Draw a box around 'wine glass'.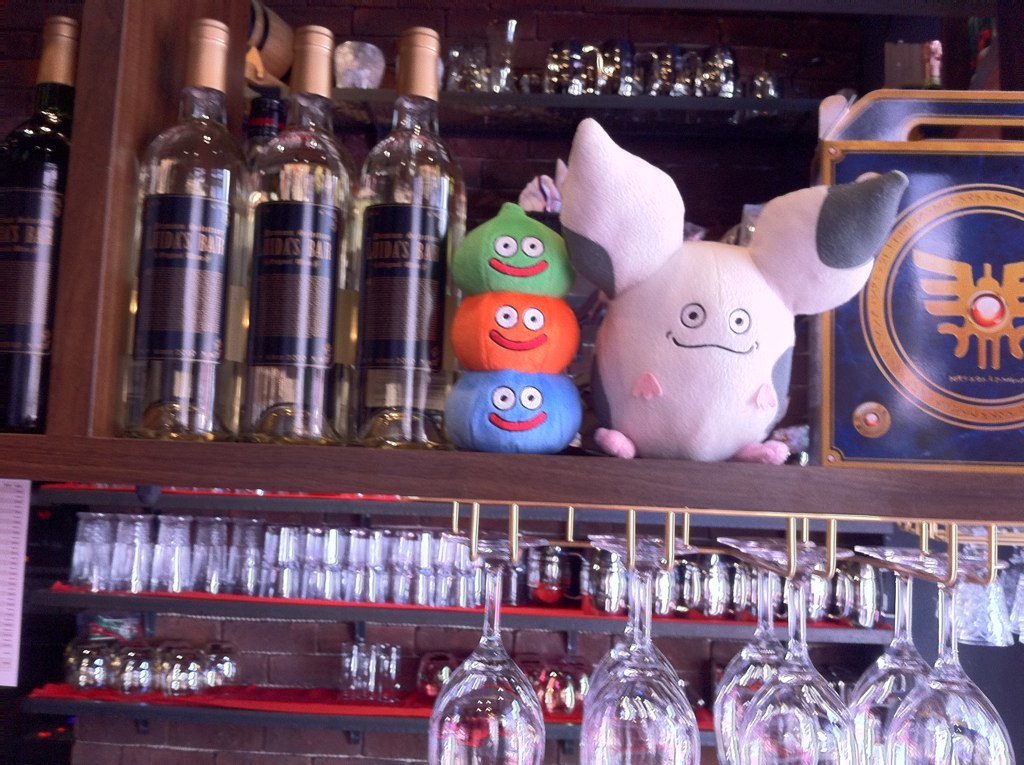
[left=739, top=550, right=855, bottom=764].
